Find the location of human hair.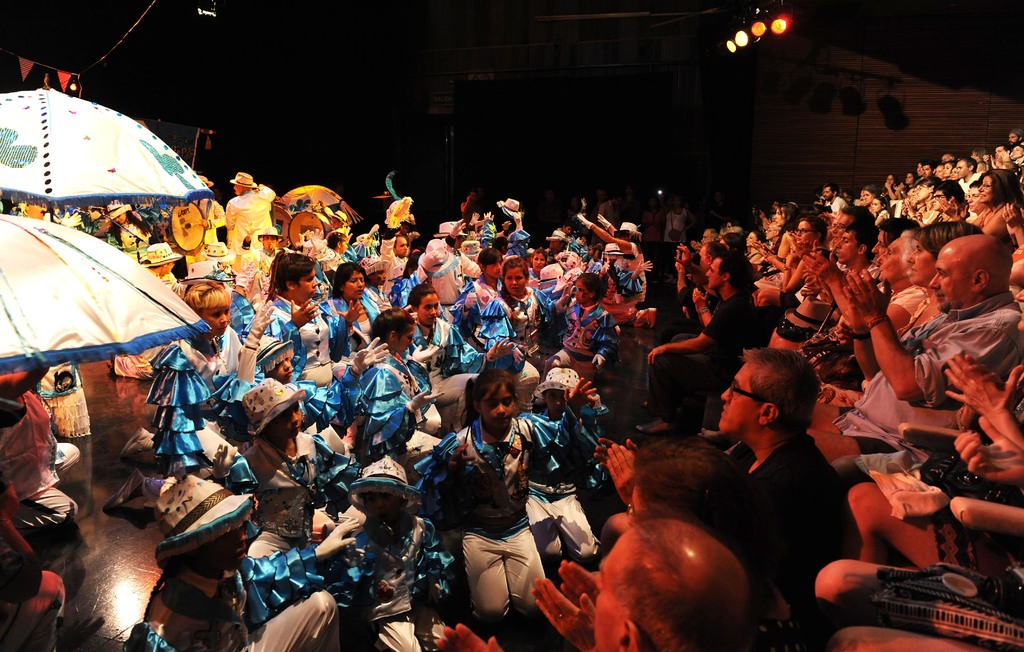
Location: (x1=995, y1=143, x2=1009, y2=152).
